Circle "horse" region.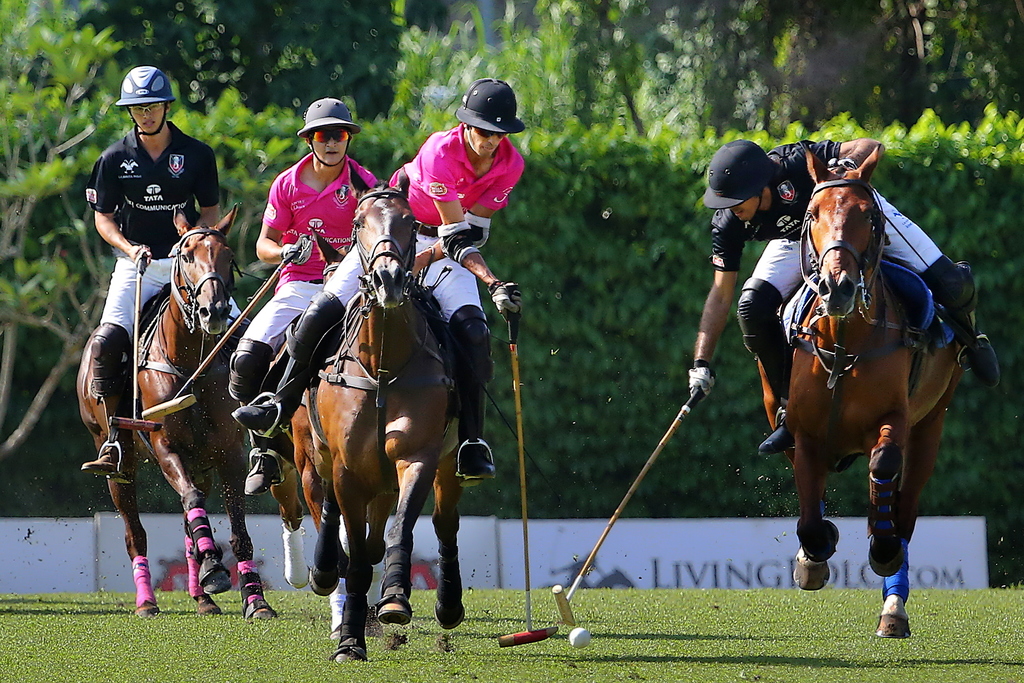
Region: [x1=754, y1=140, x2=968, y2=638].
